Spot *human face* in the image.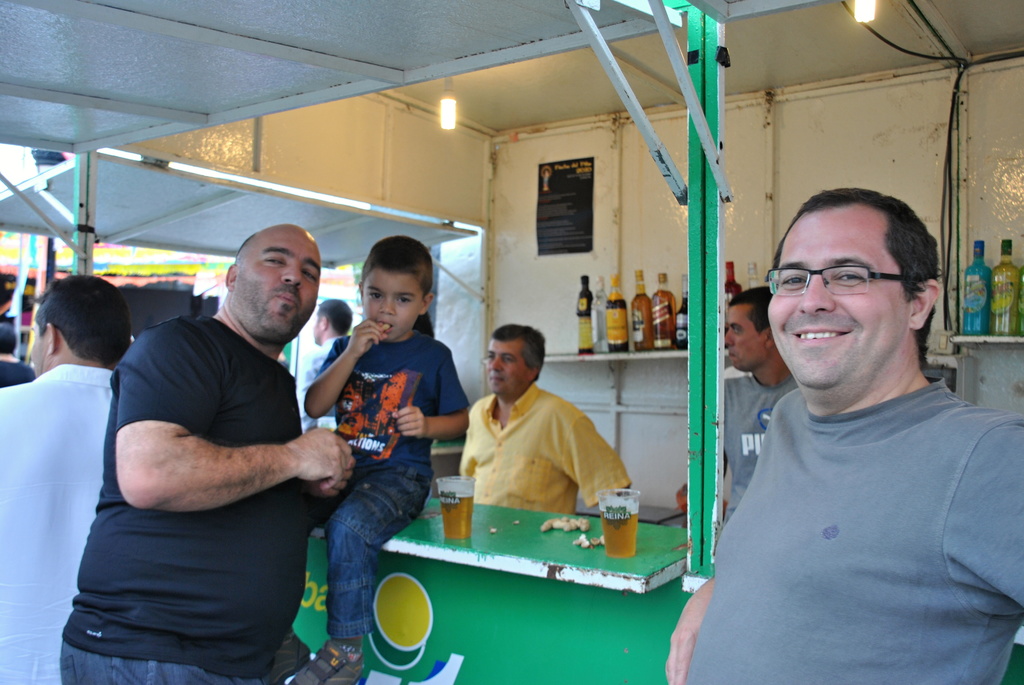
*human face* found at pyautogui.locateOnScreen(721, 306, 769, 368).
